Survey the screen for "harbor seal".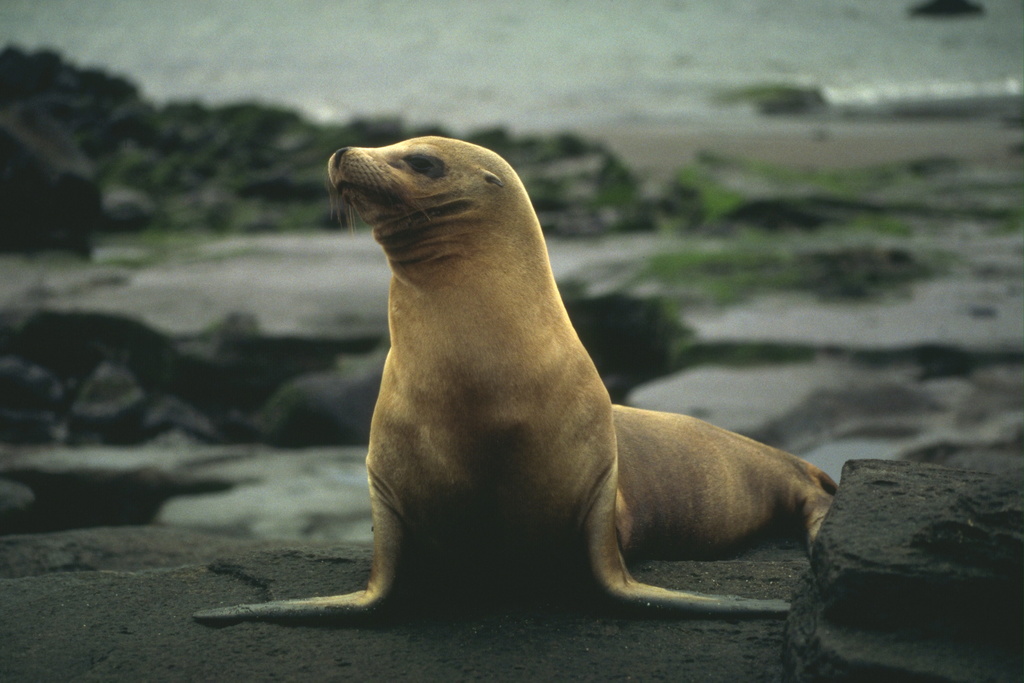
Survey found: box(191, 132, 839, 625).
